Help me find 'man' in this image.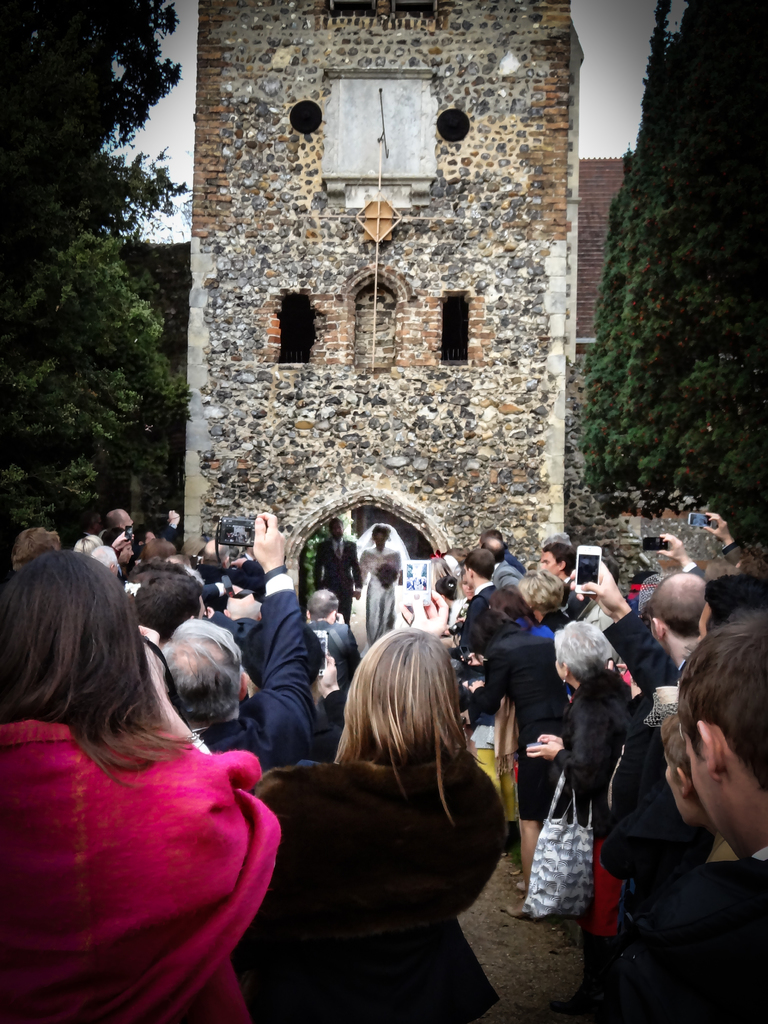
Found it: [170,513,320,767].
